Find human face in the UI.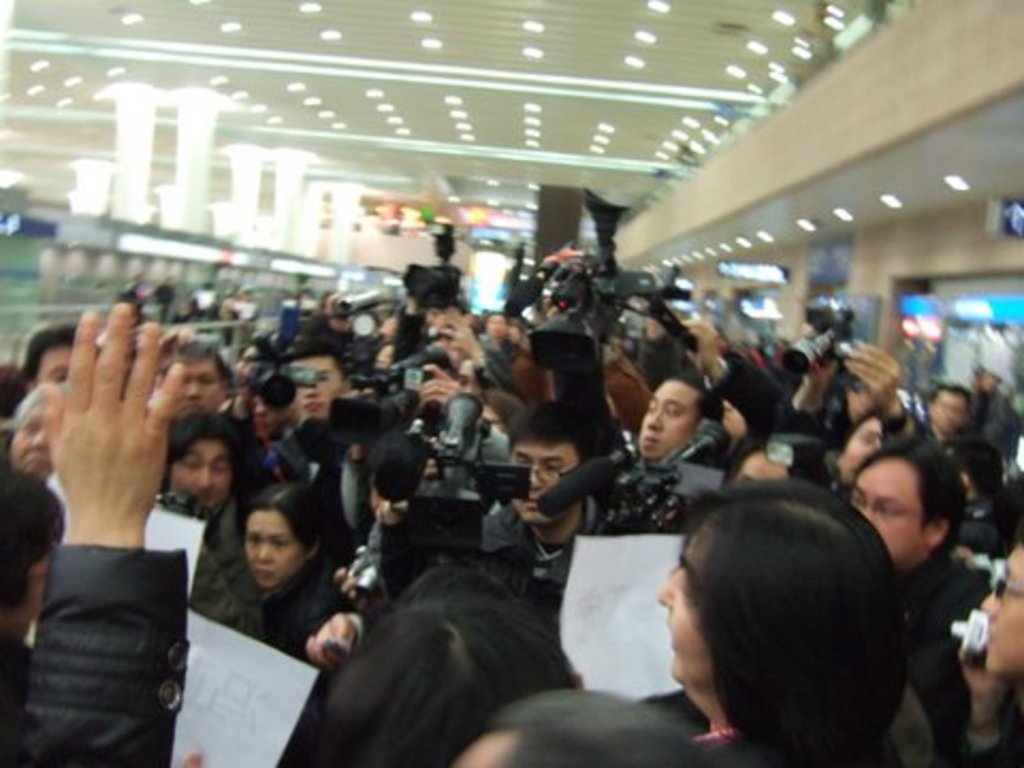
UI element at BBox(288, 354, 354, 429).
